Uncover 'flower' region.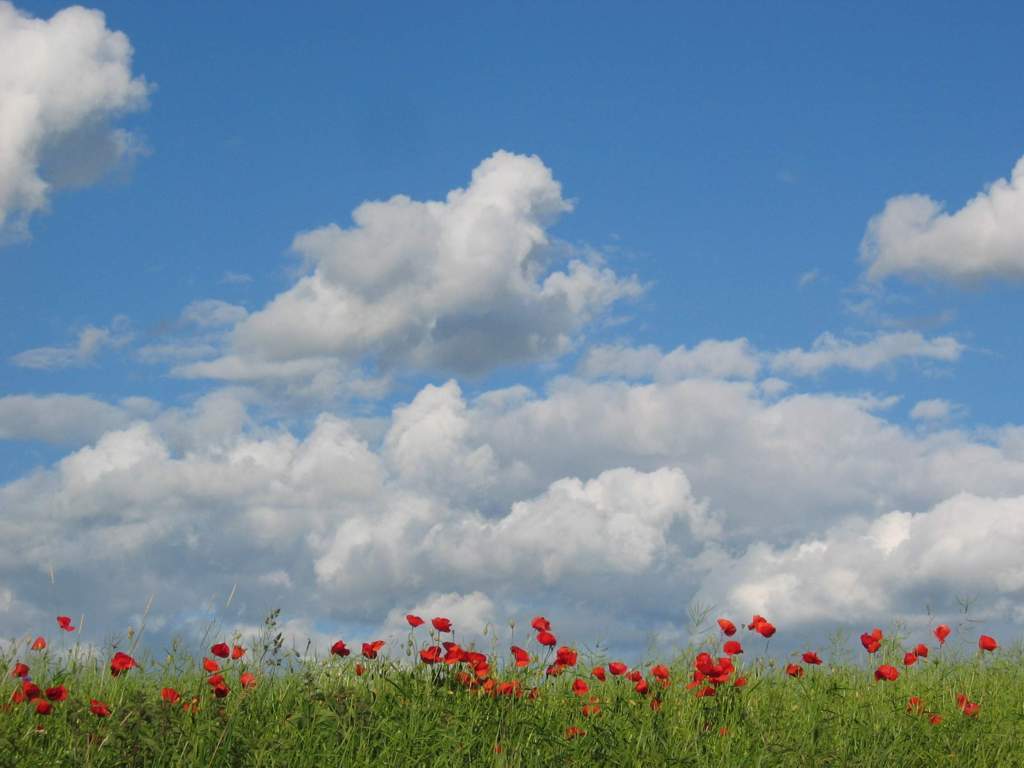
Uncovered: x1=801, y1=648, x2=828, y2=668.
